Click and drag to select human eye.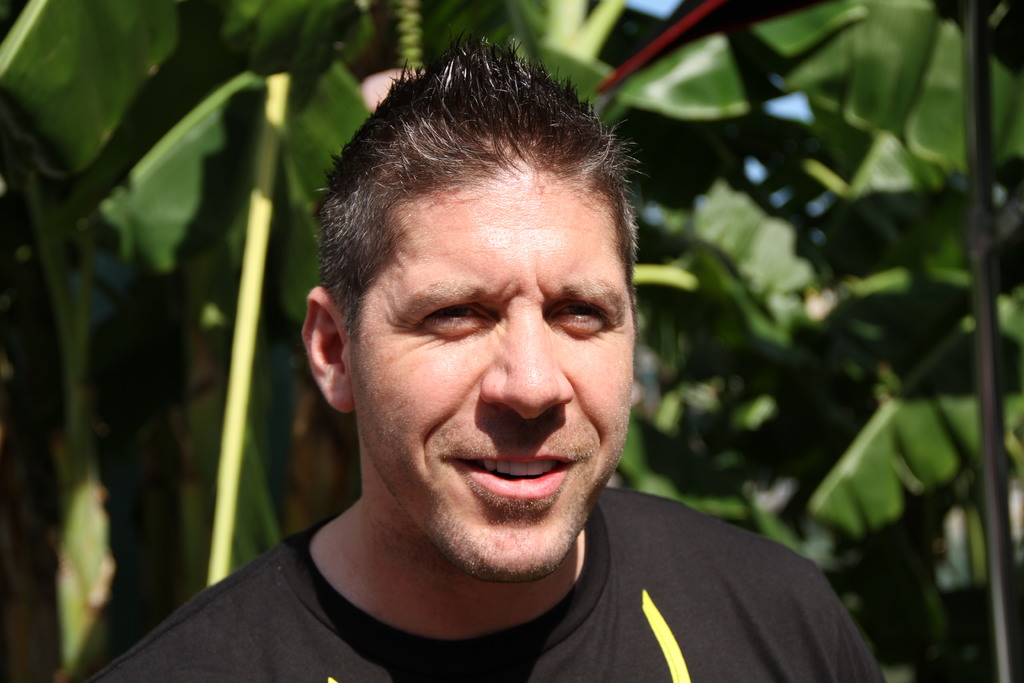
Selection: (422, 293, 493, 334).
